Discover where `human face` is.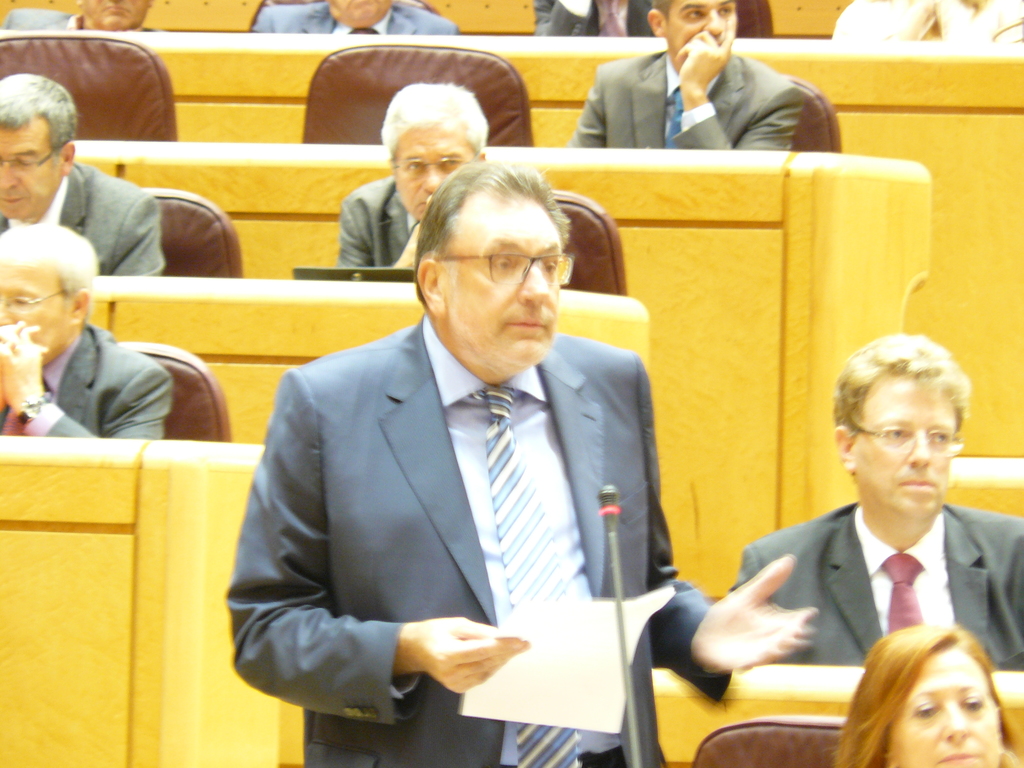
Discovered at box(399, 126, 474, 221).
